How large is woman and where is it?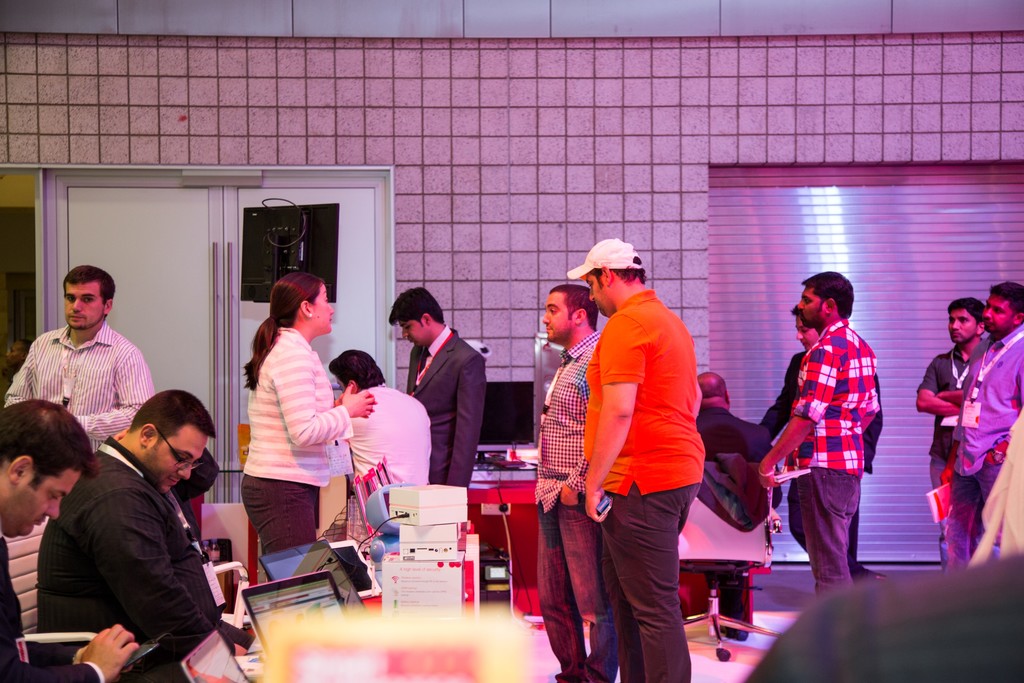
Bounding box: 241, 268, 372, 585.
